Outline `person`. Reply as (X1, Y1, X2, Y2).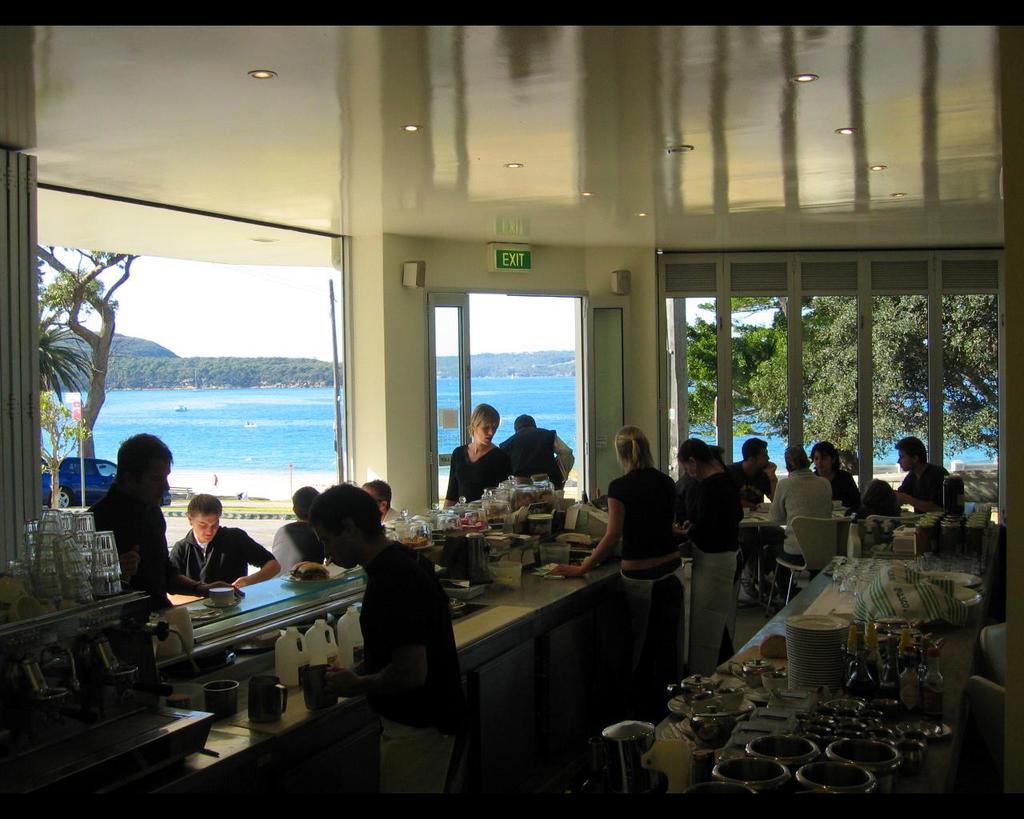
(542, 429, 702, 701).
